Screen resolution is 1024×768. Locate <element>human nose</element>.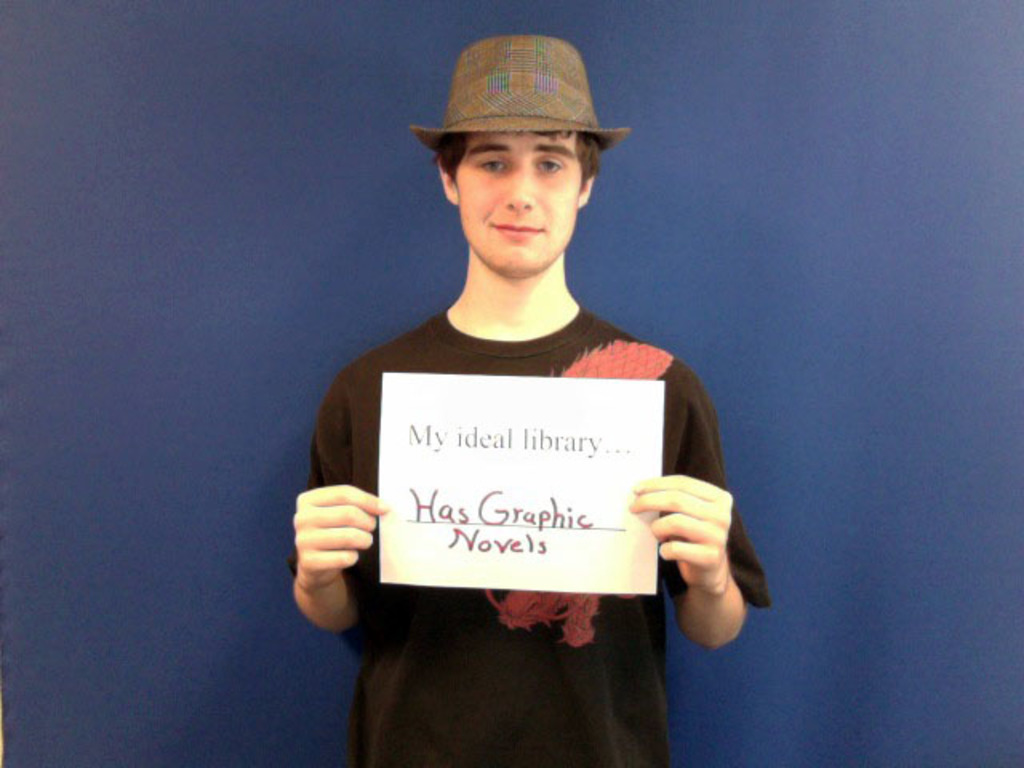
Rect(506, 168, 536, 211).
